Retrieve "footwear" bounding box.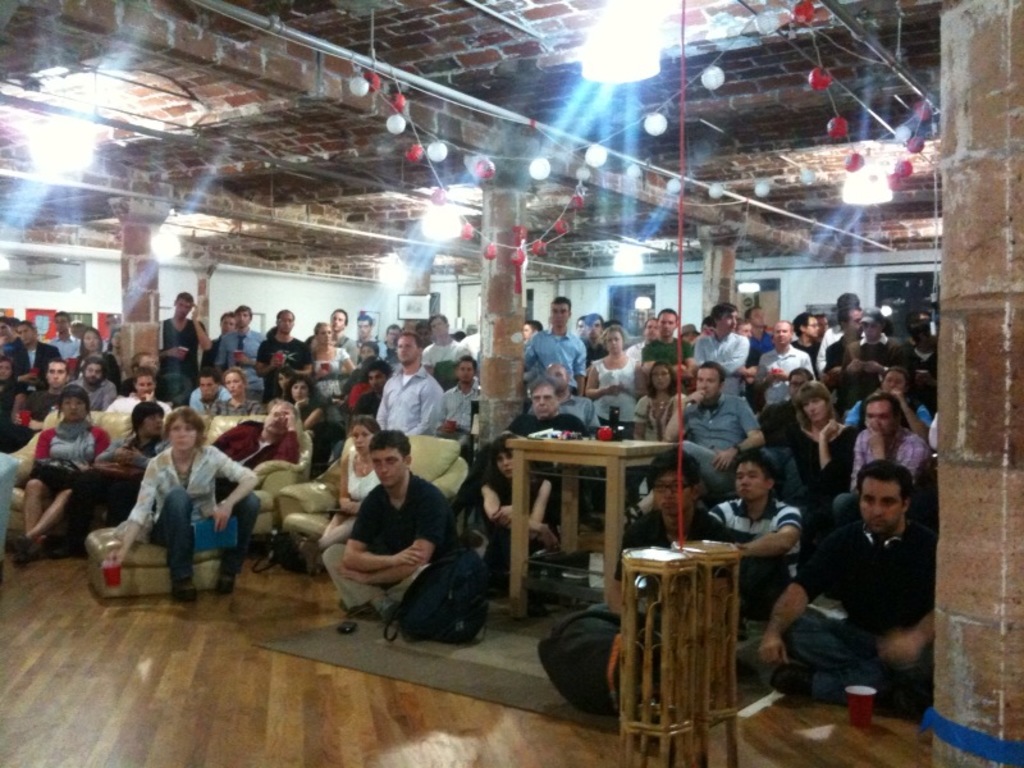
Bounding box: 771:662:818:704.
